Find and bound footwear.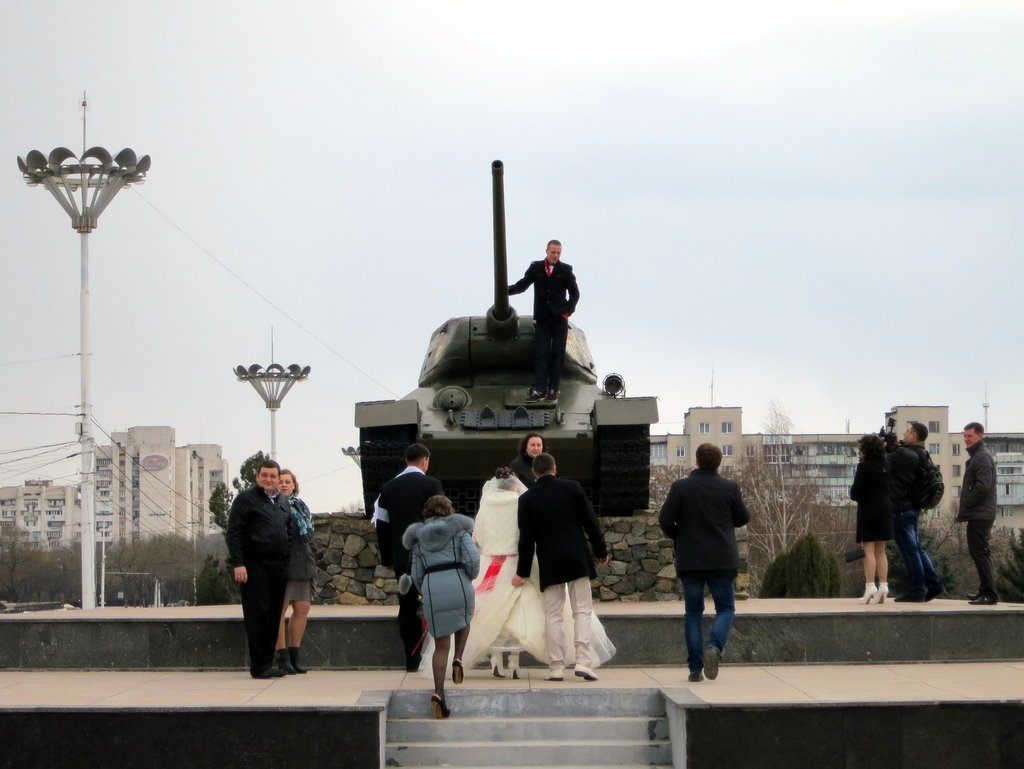
Bound: [895,595,922,600].
